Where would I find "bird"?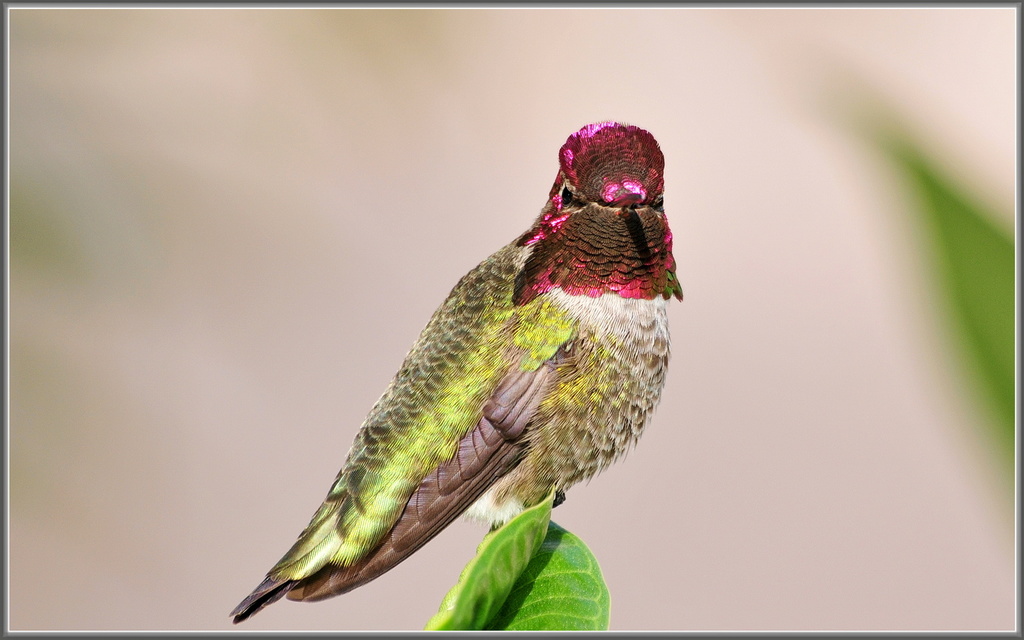
At bbox=[227, 102, 666, 635].
